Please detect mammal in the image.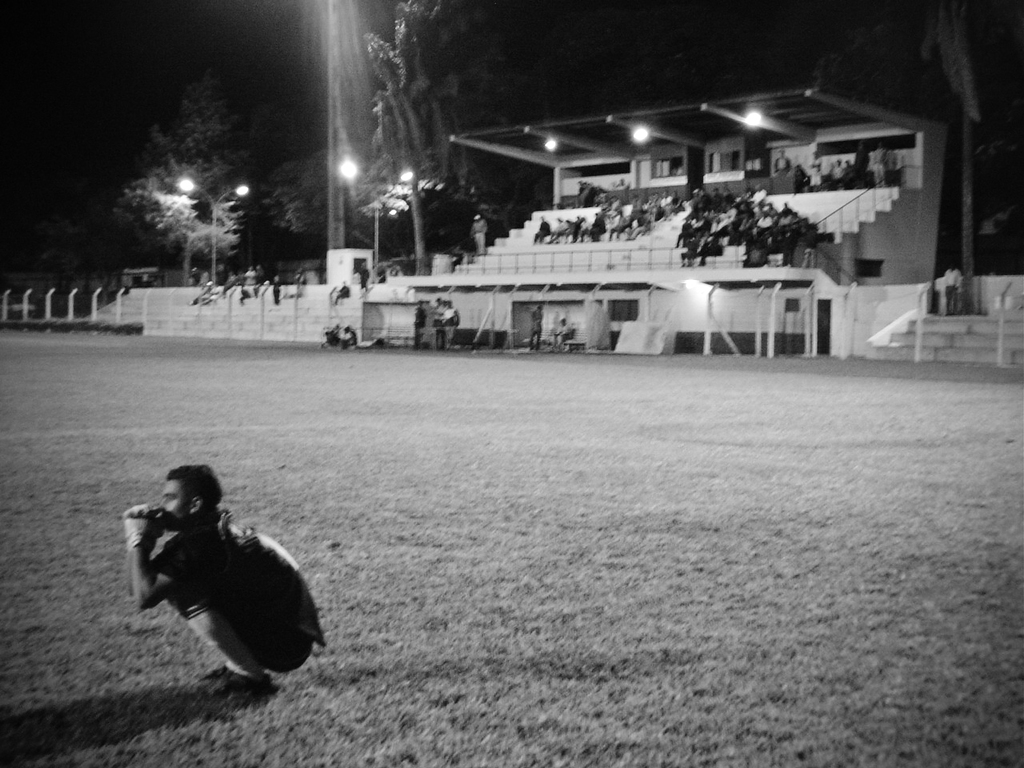
bbox=[868, 137, 885, 191].
